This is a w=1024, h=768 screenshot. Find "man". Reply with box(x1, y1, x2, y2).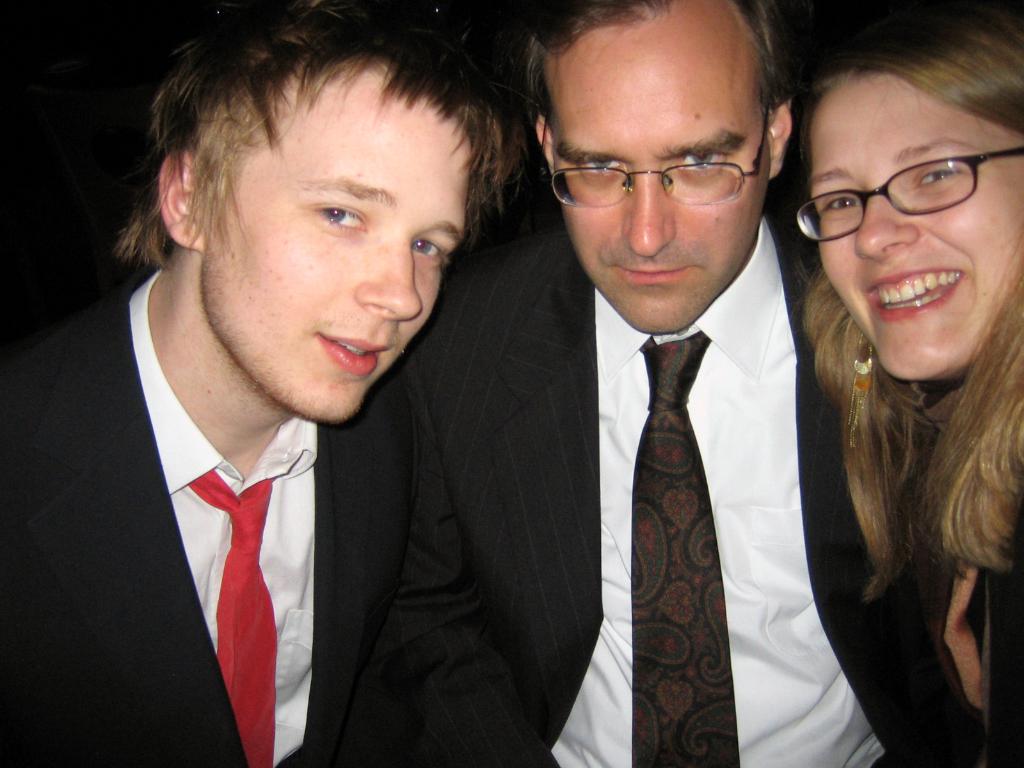
box(0, 11, 573, 767).
